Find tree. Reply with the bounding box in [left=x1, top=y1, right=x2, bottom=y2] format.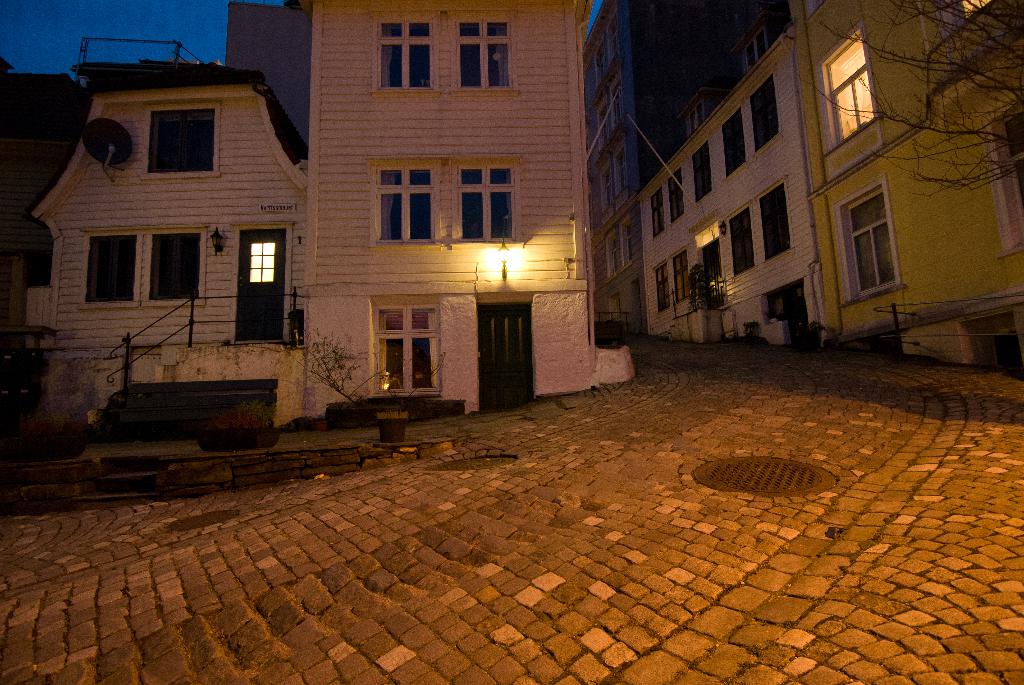
[left=791, top=0, right=1023, bottom=215].
